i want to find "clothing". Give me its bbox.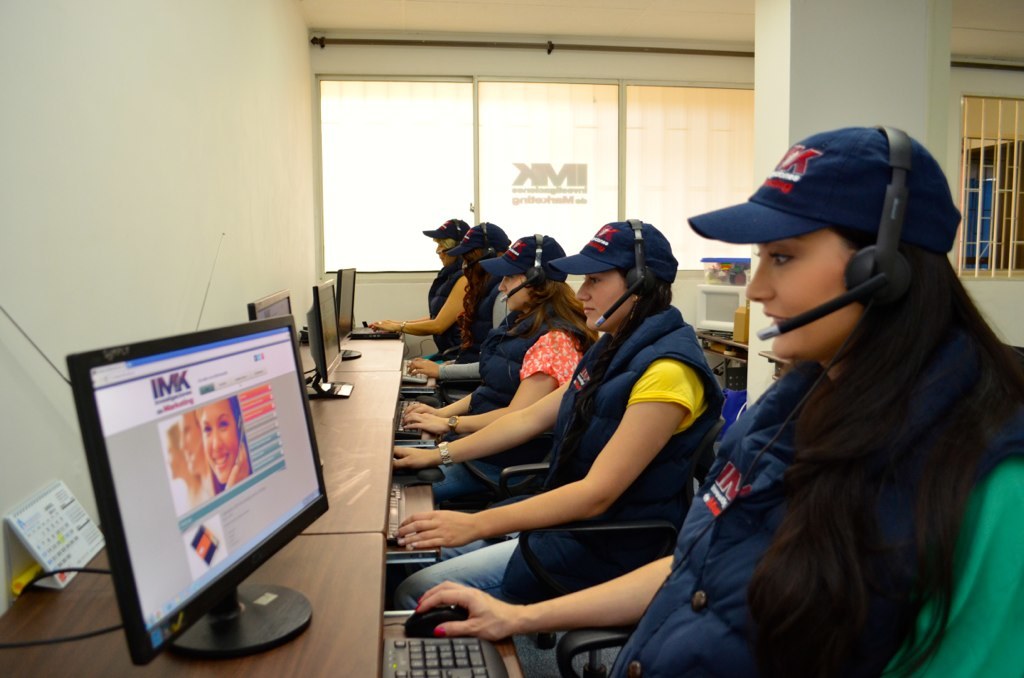
<region>447, 273, 509, 366</region>.
